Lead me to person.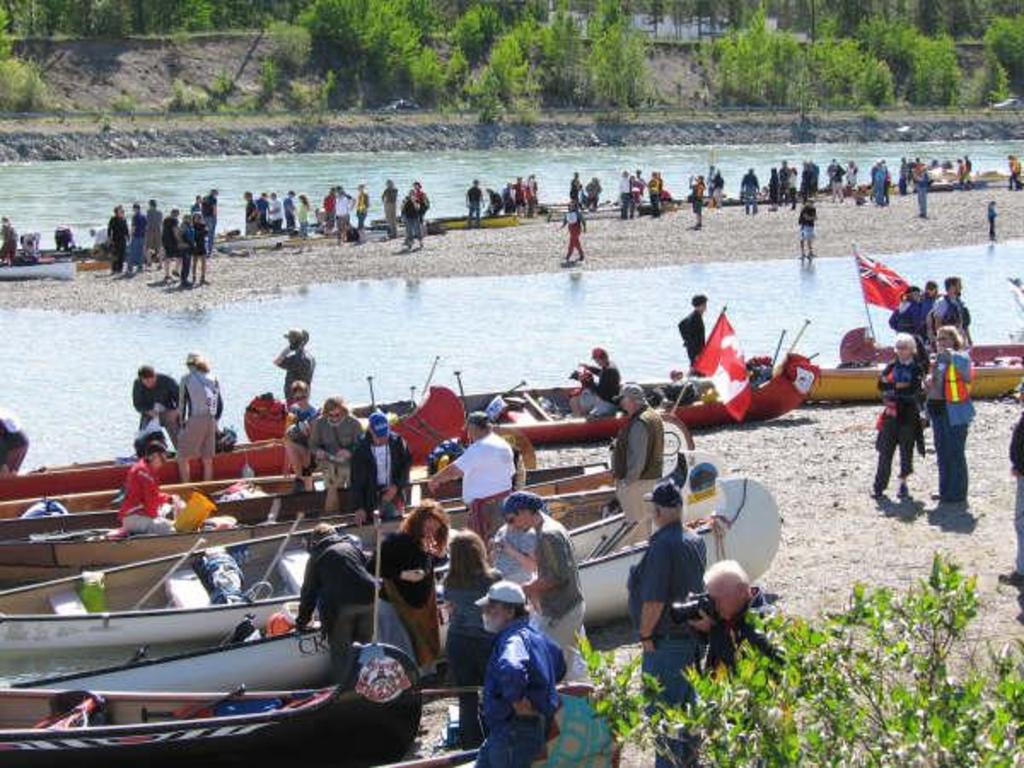
Lead to 570/172/582/200.
